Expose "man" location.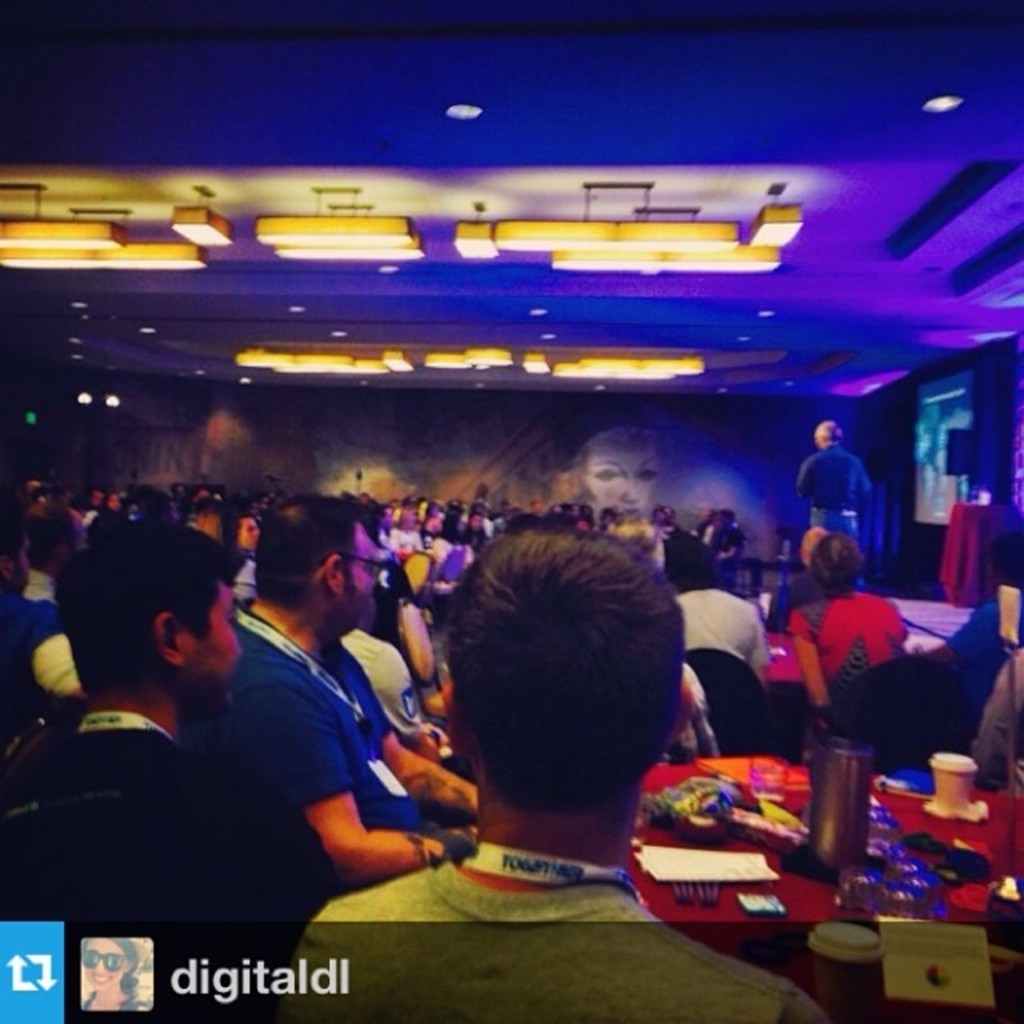
Exposed at BBox(651, 534, 774, 688).
